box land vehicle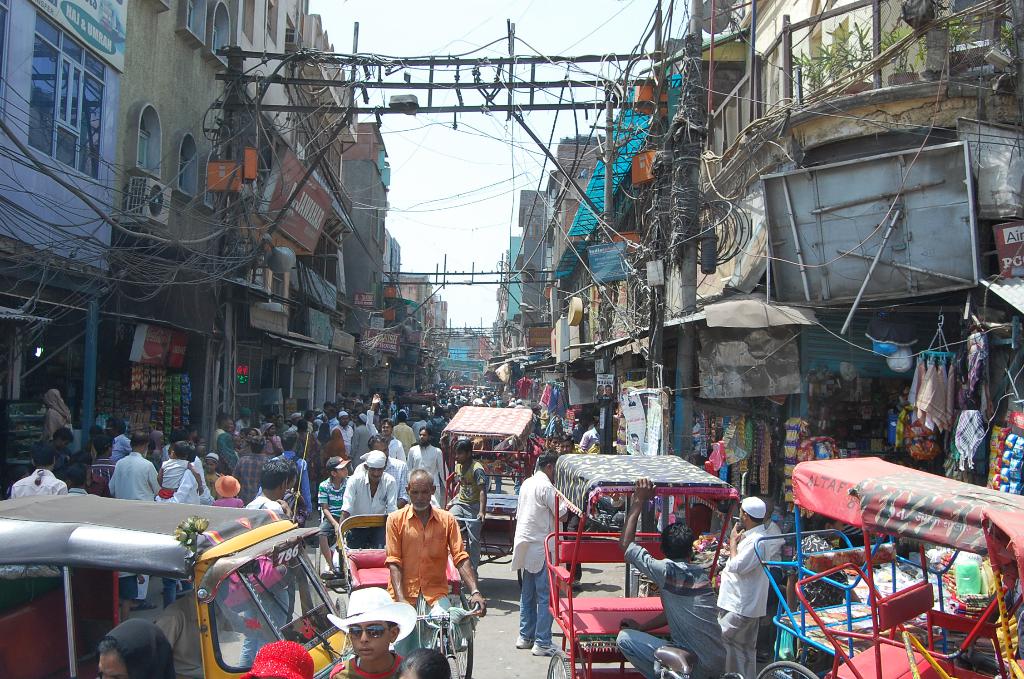
<region>437, 405, 538, 596</region>
